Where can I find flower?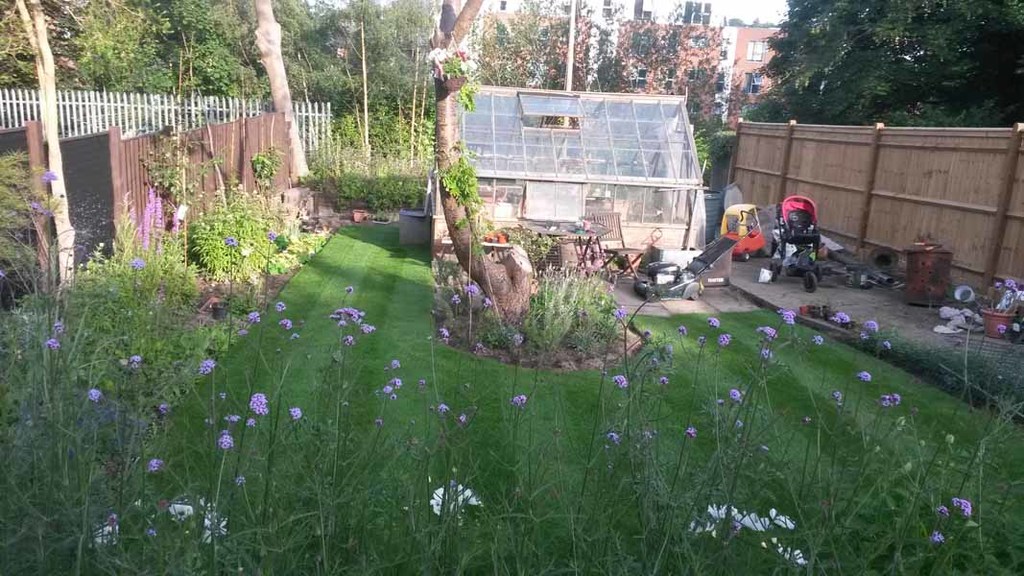
You can find it at bbox(613, 373, 627, 389).
